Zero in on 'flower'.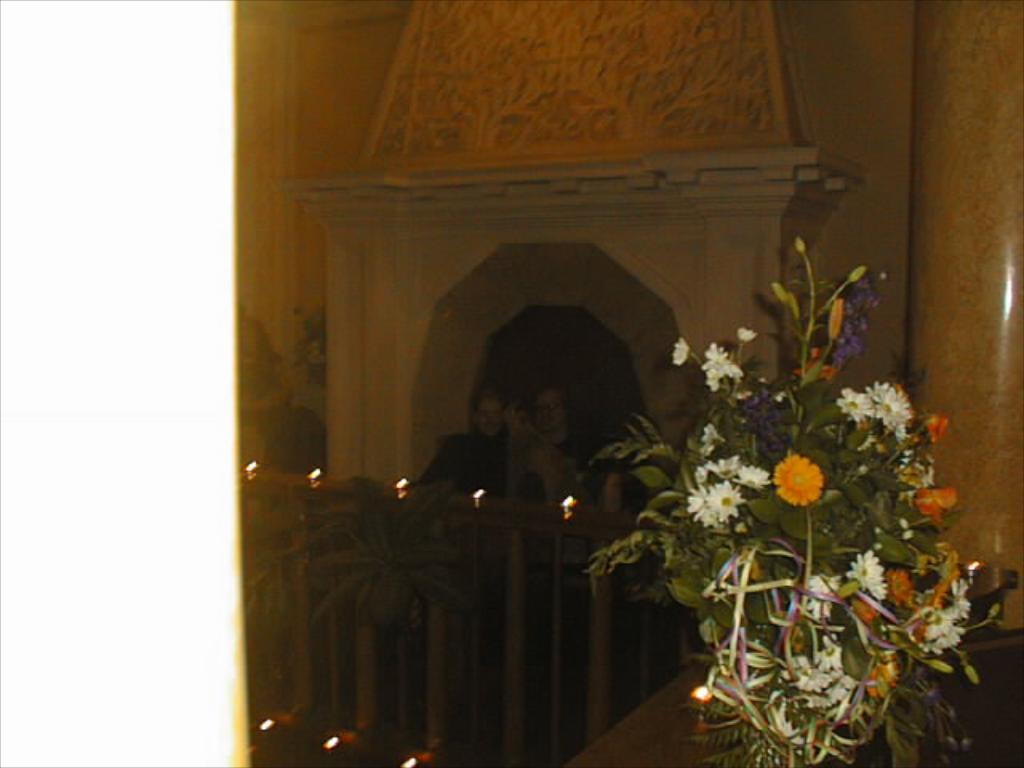
Zeroed in: (768,442,861,525).
